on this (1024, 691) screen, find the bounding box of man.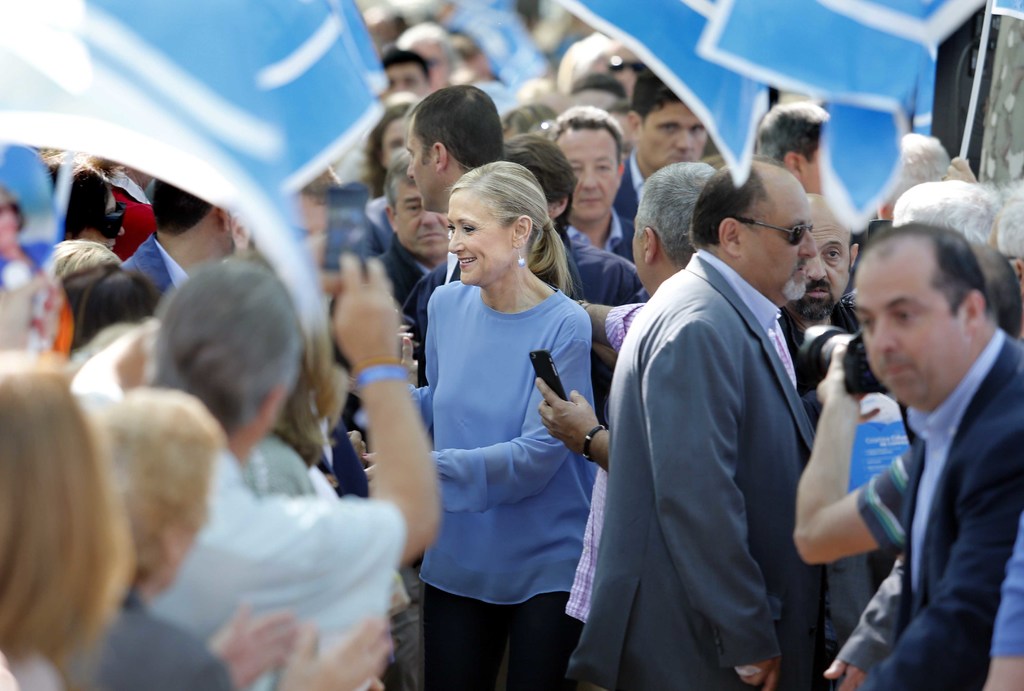
Bounding box: {"left": 114, "top": 168, "right": 275, "bottom": 320}.
